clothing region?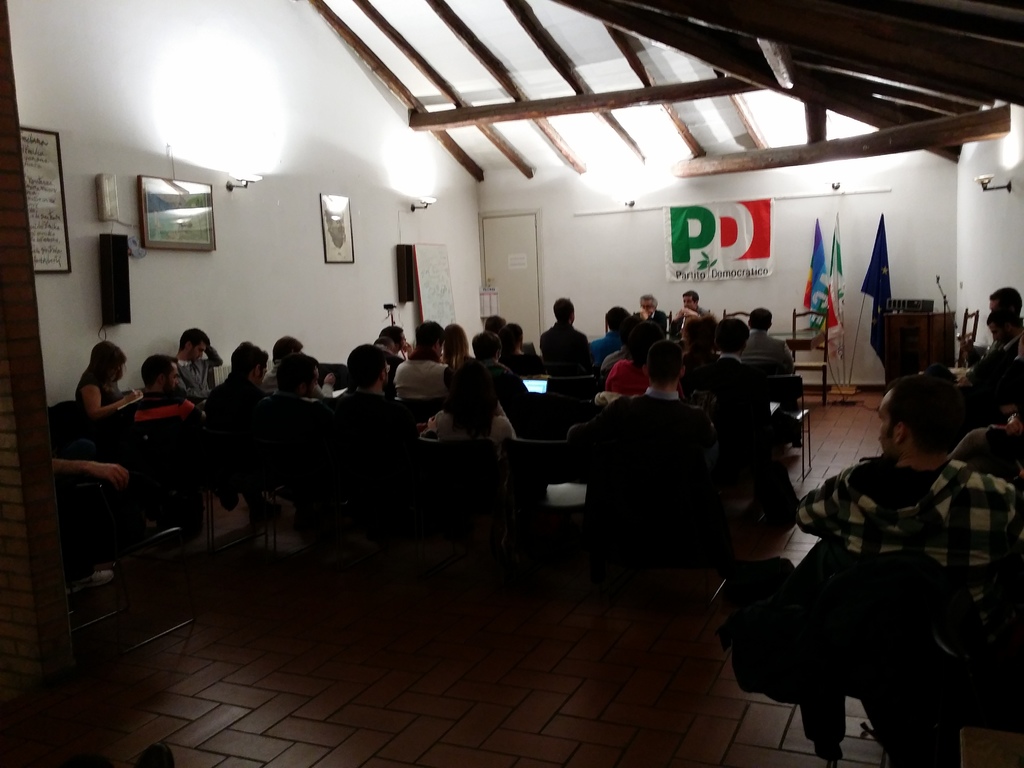
{"x1": 816, "y1": 421, "x2": 995, "y2": 616}
